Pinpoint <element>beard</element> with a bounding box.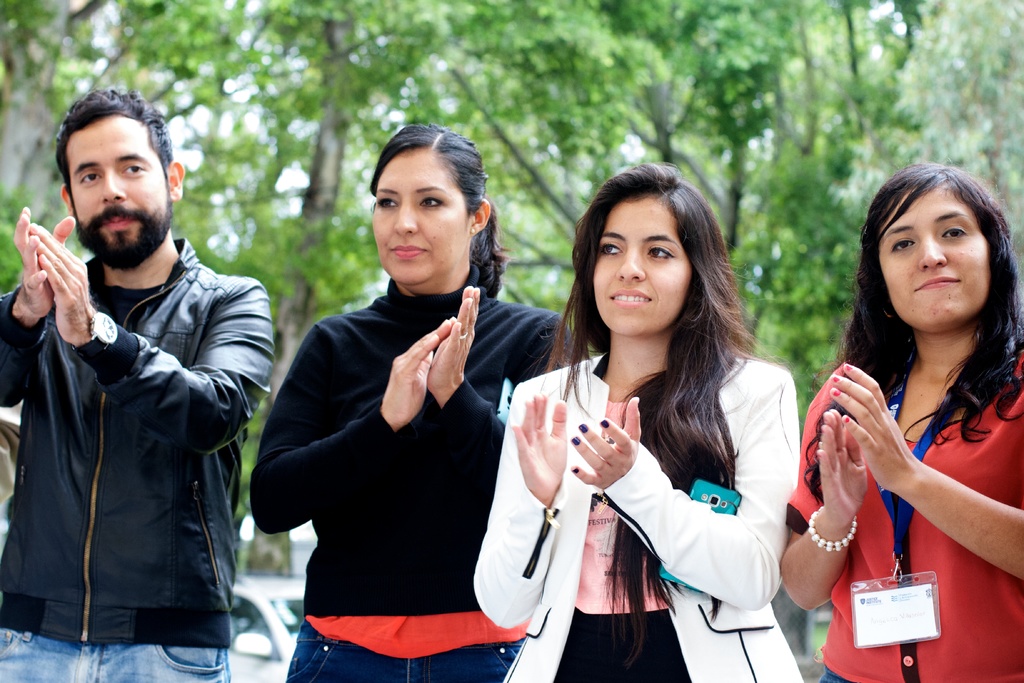
bbox=(74, 184, 174, 276).
